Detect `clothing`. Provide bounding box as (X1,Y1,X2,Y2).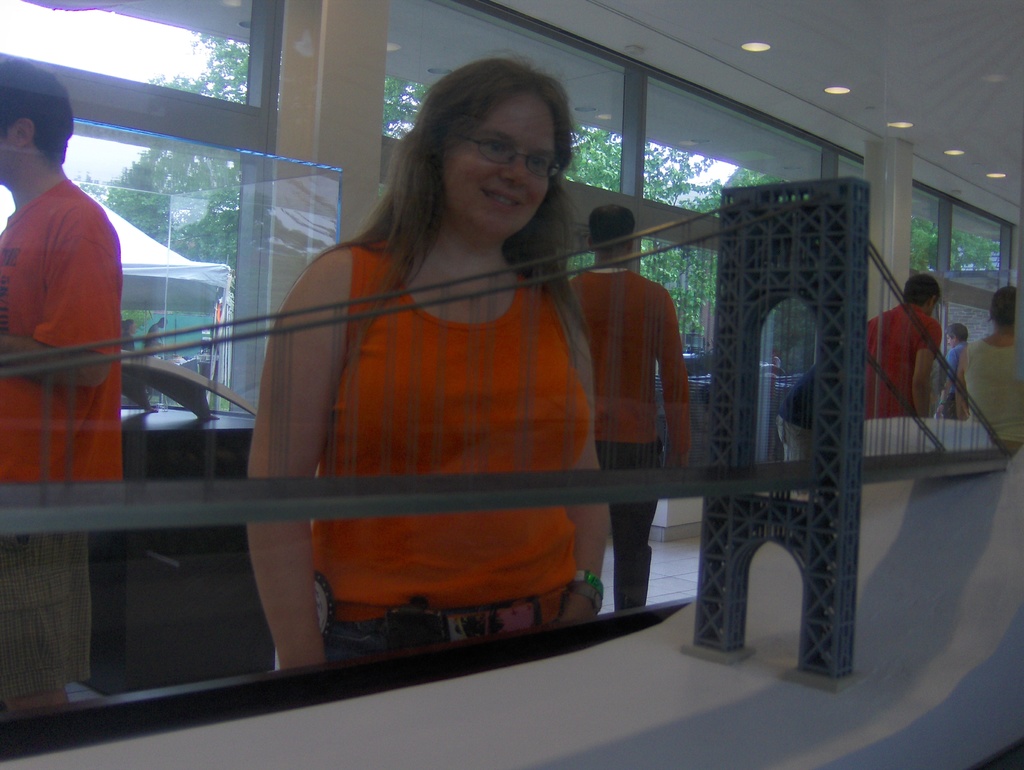
(567,264,694,614).
